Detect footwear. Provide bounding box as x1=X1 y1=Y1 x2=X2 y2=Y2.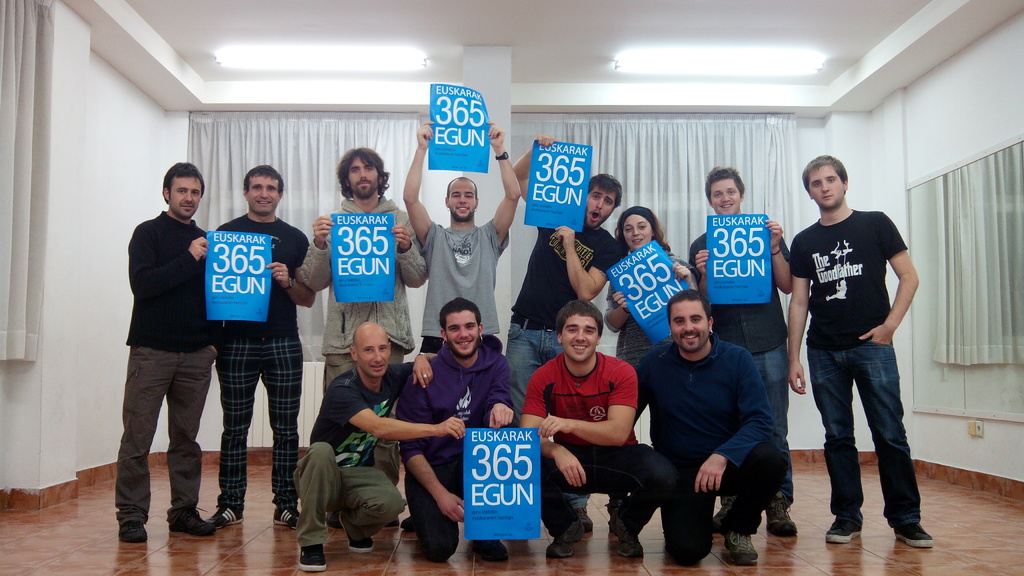
x1=719 y1=531 x2=761 y2=563.
